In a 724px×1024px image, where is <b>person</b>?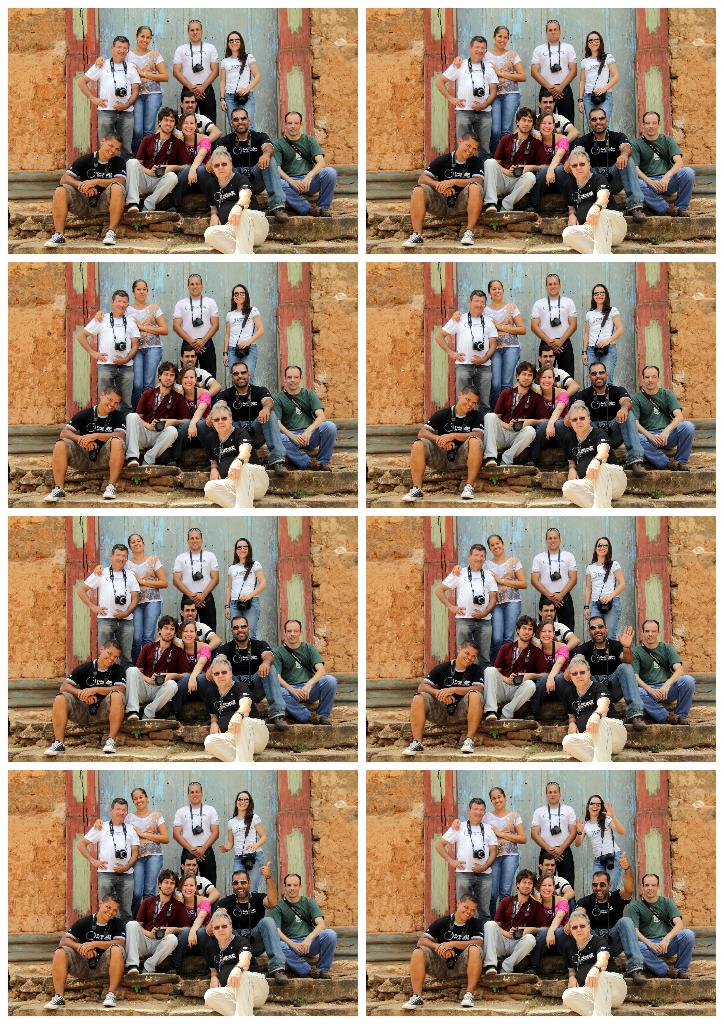
(x1=203, y1=410, x2=275, y2=513).
